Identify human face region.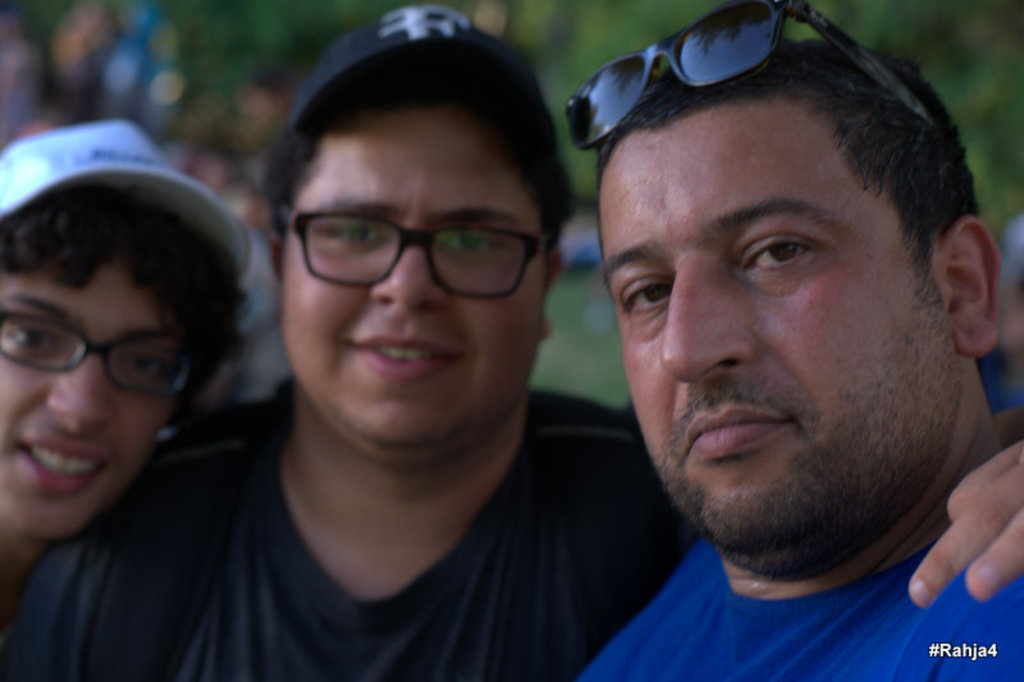
Region: bbox=[595, 102, 959, 554].
